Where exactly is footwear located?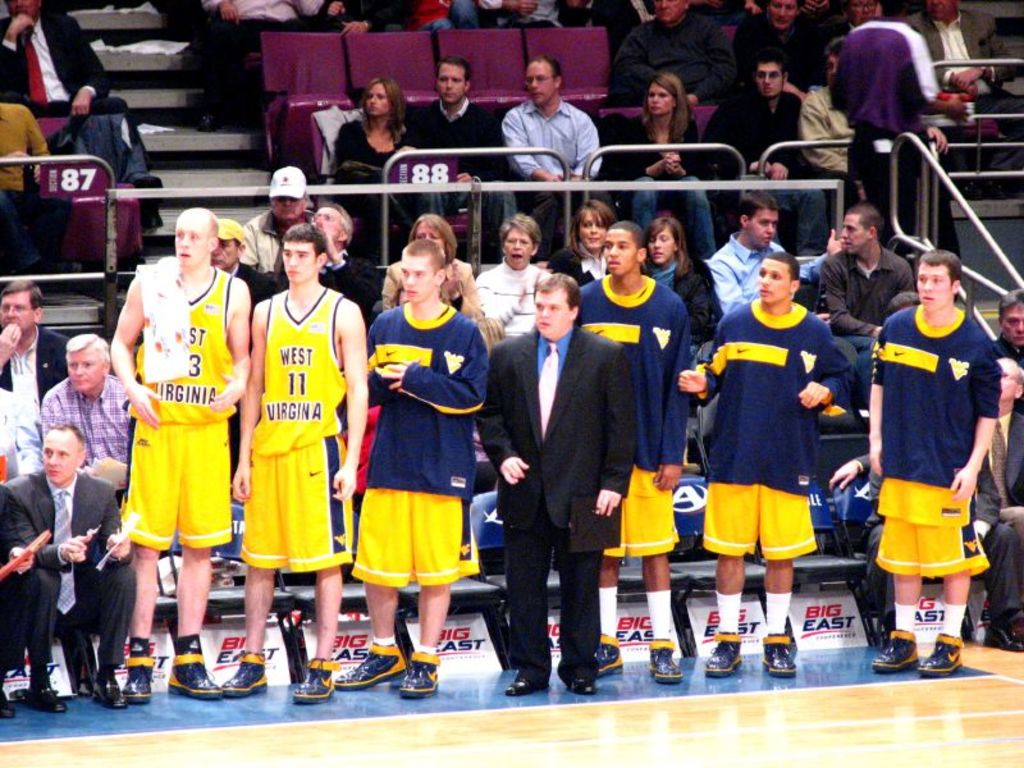
Its bounding box is select_region(704, 637, 742, 677).
